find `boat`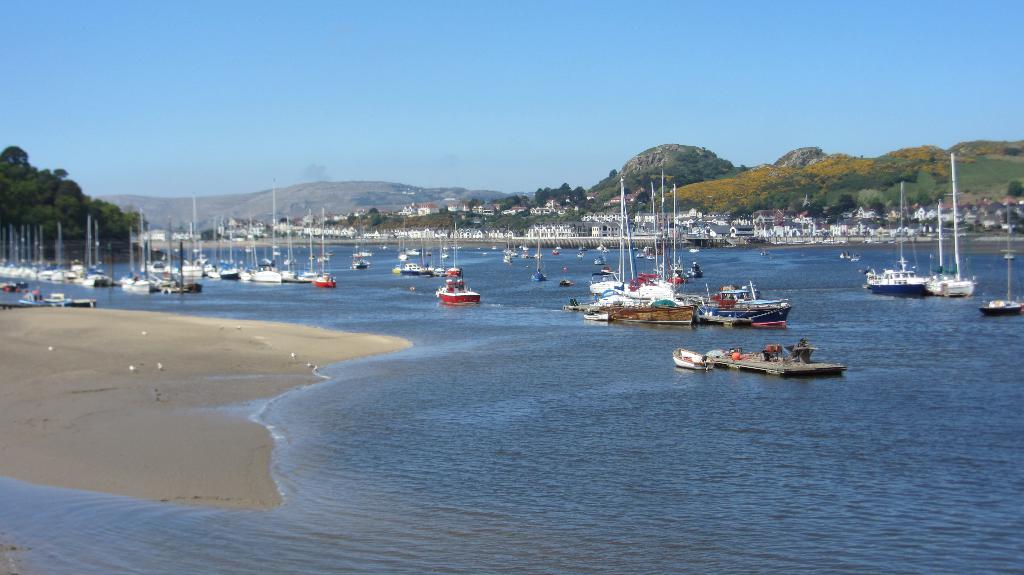
[925, 151, 976, 297]
